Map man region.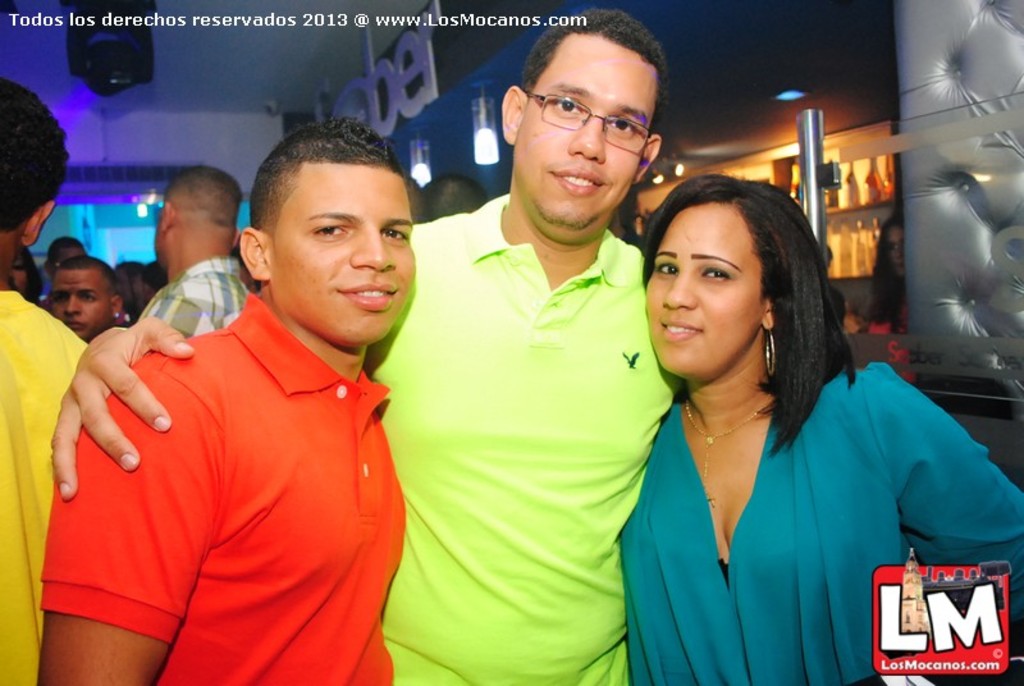
Mapped to {"x1": 50, "y1": 5, "x2": 687, "y2": 685}.
